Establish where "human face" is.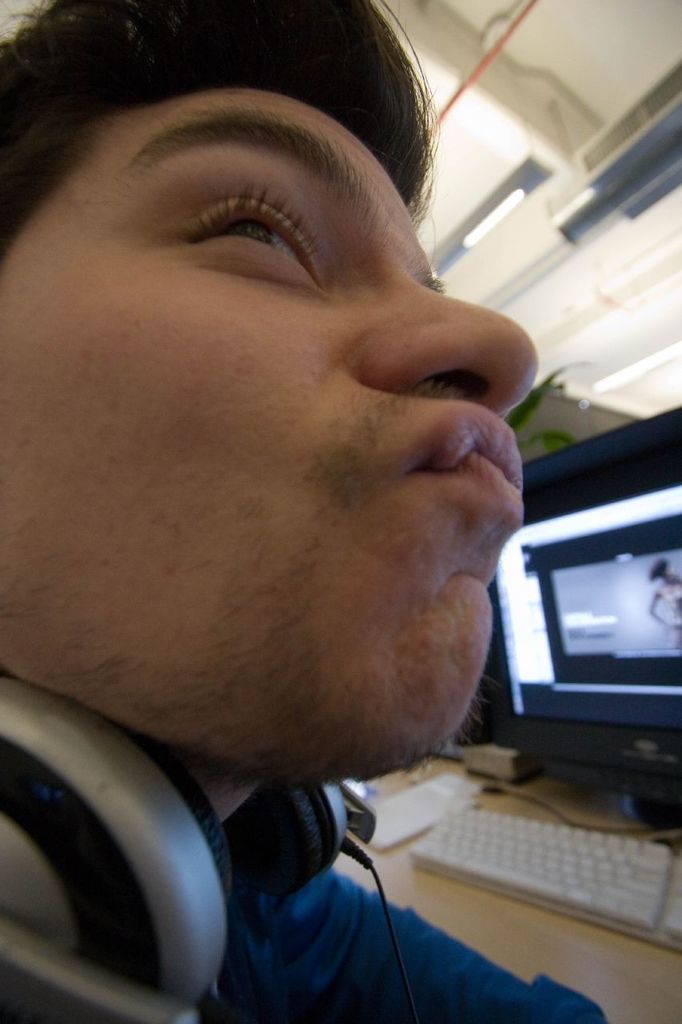
Established at <bbox>0, 85, 538, 776</bbox>.
